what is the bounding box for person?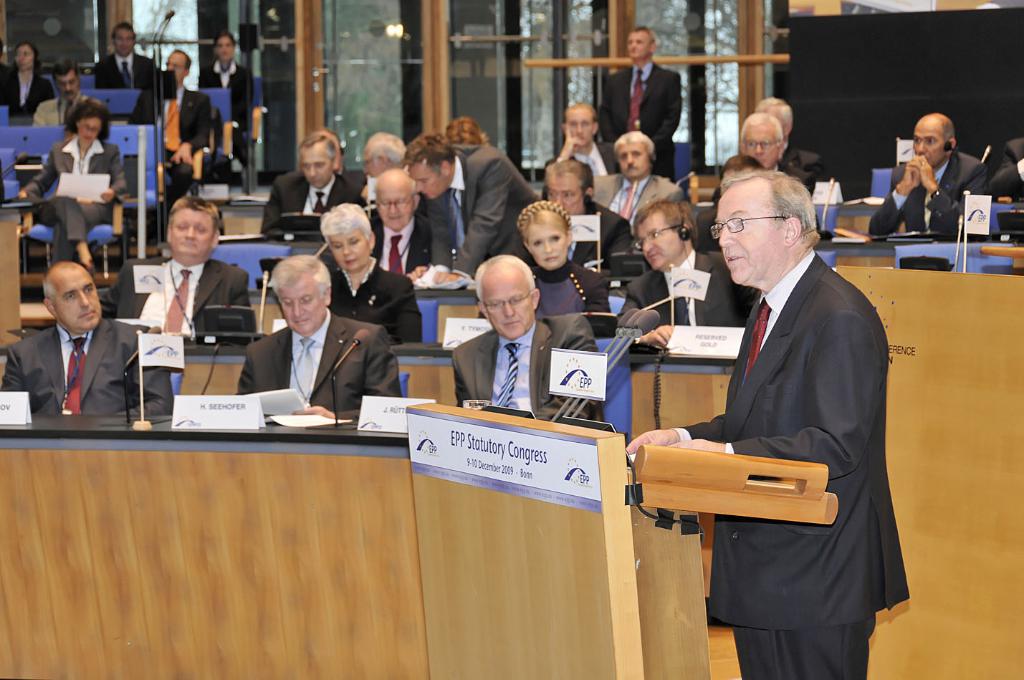
[left=606, top=198, right=754, bottom=355].
